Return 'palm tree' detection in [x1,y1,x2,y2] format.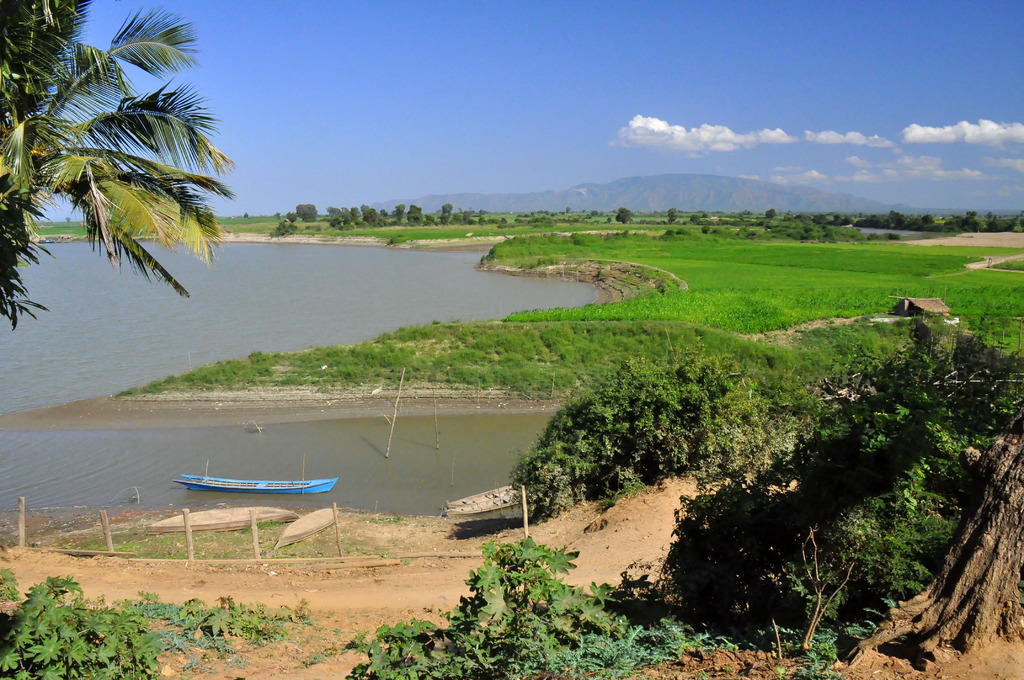
[613,357,728,465].
